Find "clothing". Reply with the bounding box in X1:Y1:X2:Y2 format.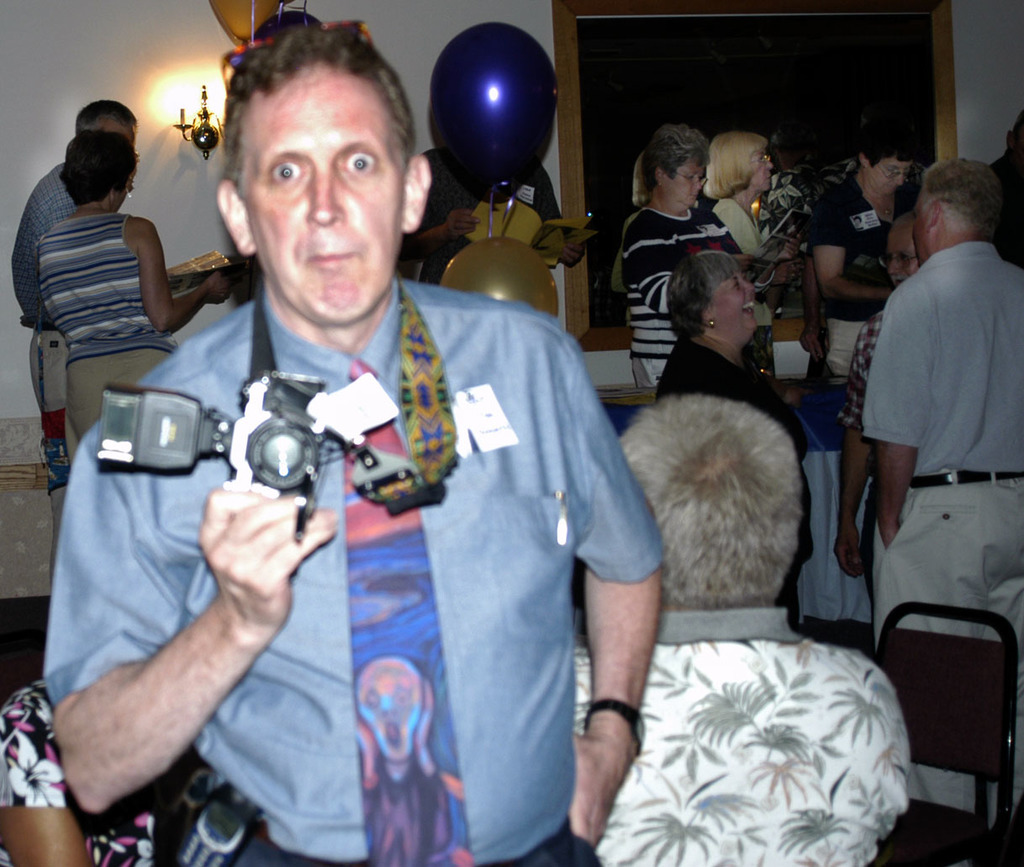
36:210:174:354.
